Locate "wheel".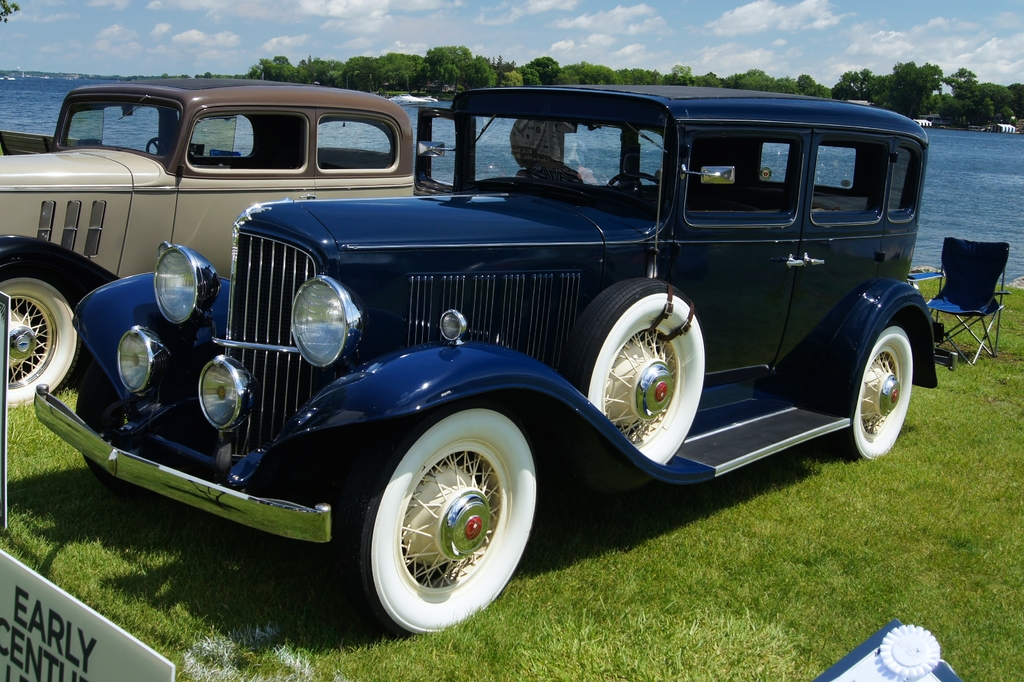
Bounding box: (356, 400, 537, 626).
